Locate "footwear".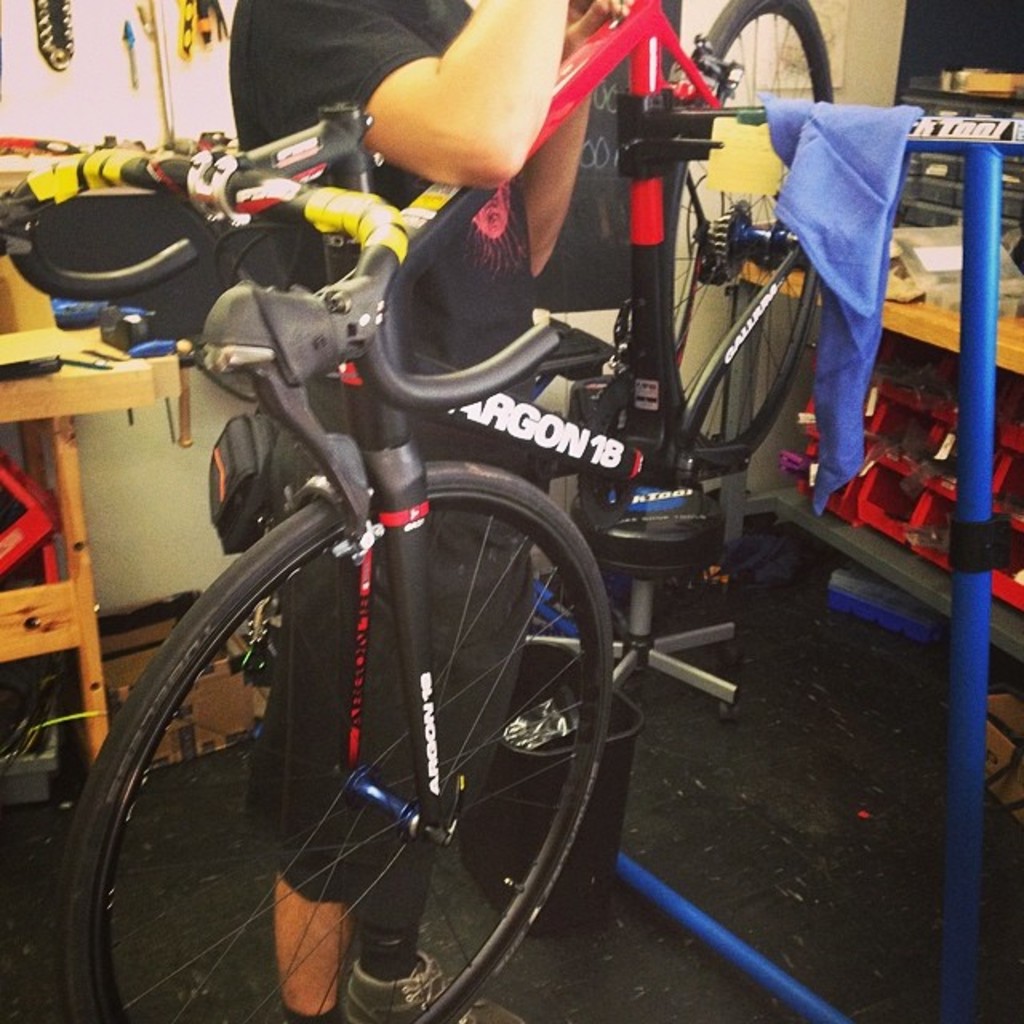
Bounding box: region(339, 950, 526, 1022).
